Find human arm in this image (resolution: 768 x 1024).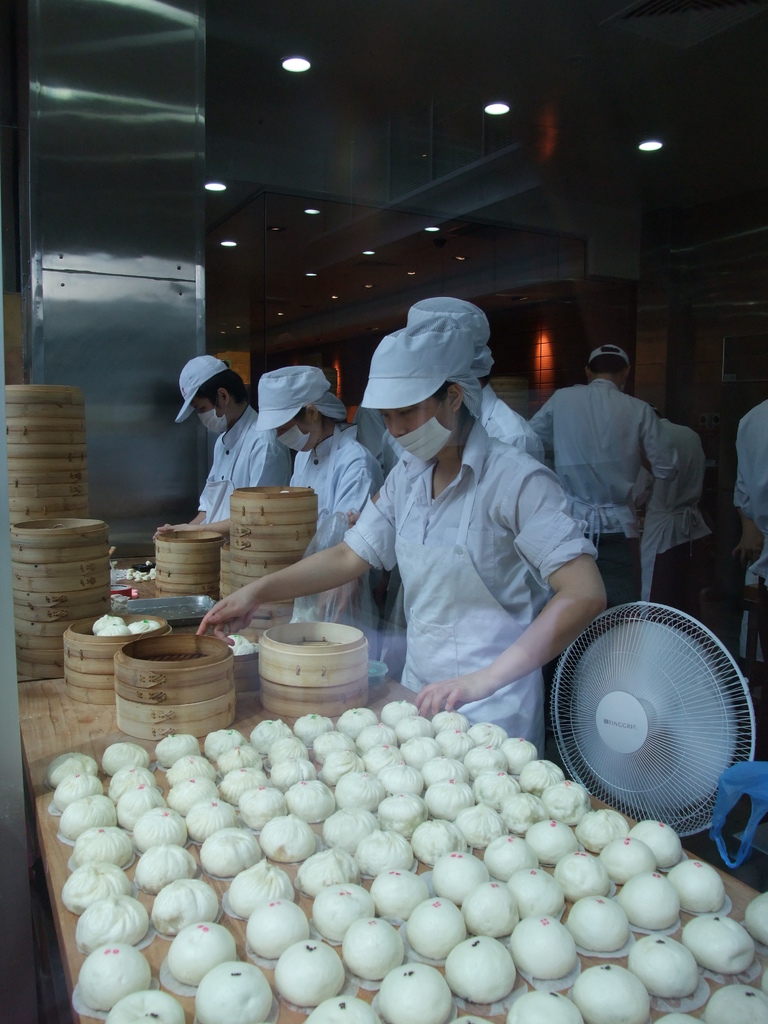
(517,383,561,447).
